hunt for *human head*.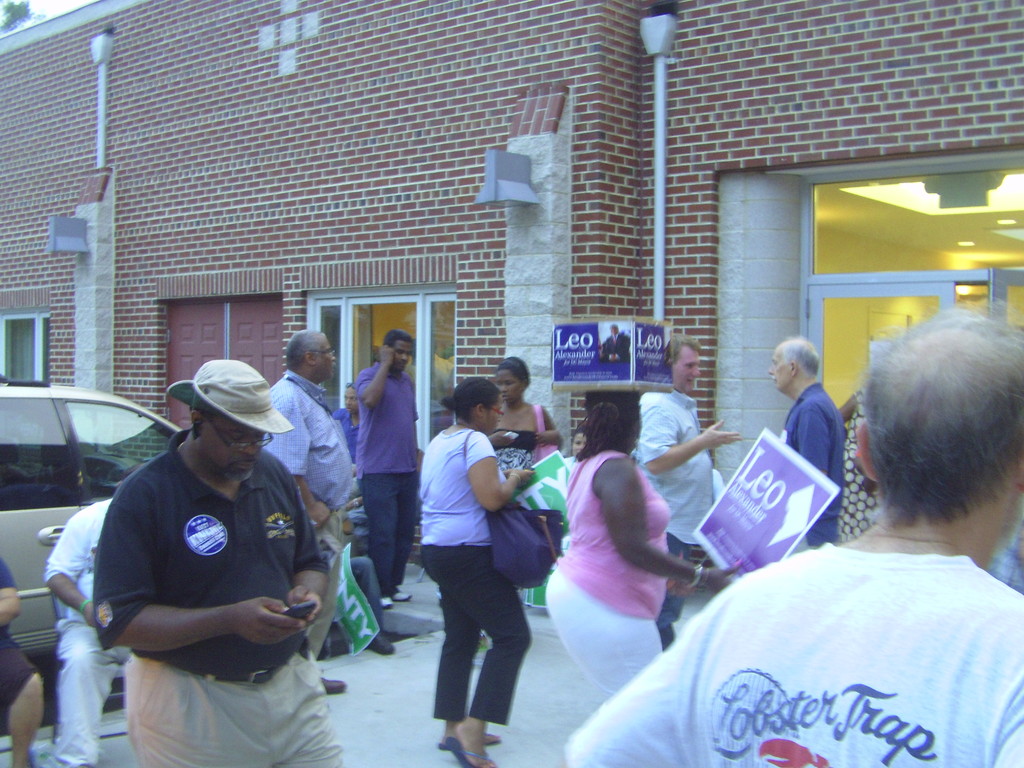
Hunted down at [671, 332, 701, 394].
